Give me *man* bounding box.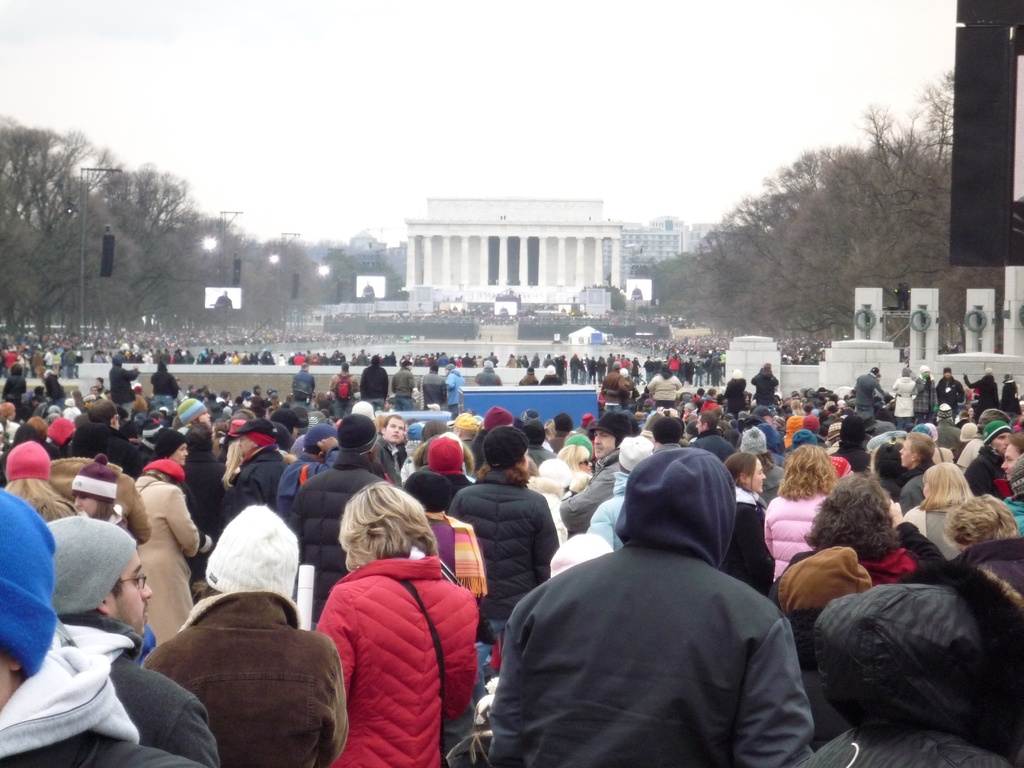
<bbox>560, 414, 636, 536</bbox>.
